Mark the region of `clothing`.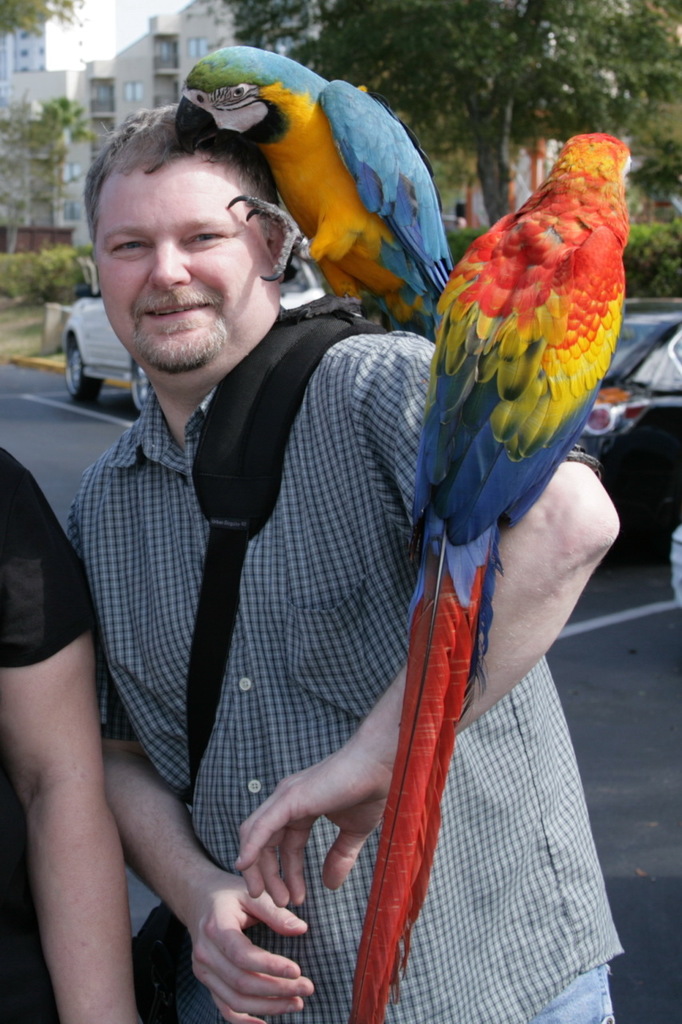
Region: {"left": 62, "top": 318, "right": 617, "bottom": 1023}.
